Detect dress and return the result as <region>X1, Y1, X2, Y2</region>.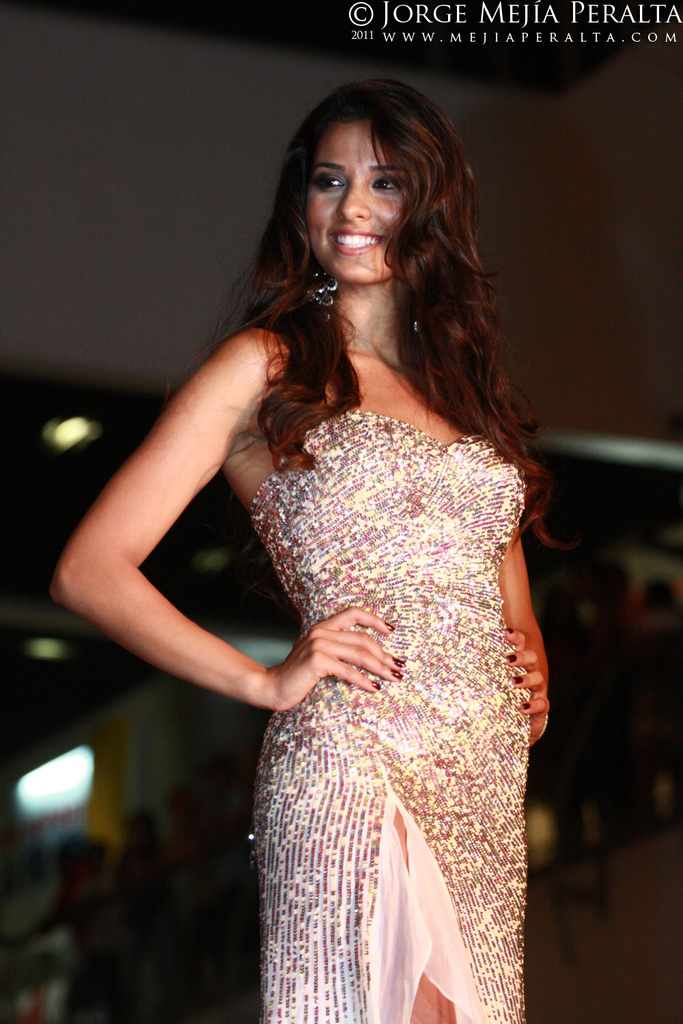
<region>252, 407, 529, 1023</region>.
